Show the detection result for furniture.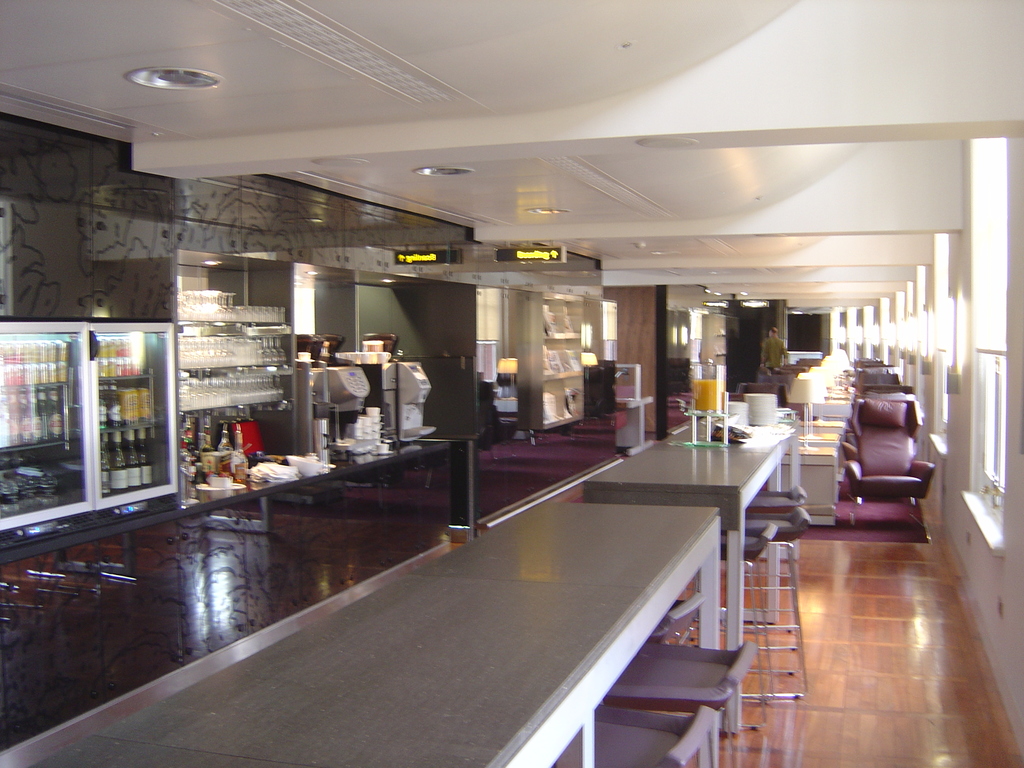
locate(604, 639, 759, 767).
